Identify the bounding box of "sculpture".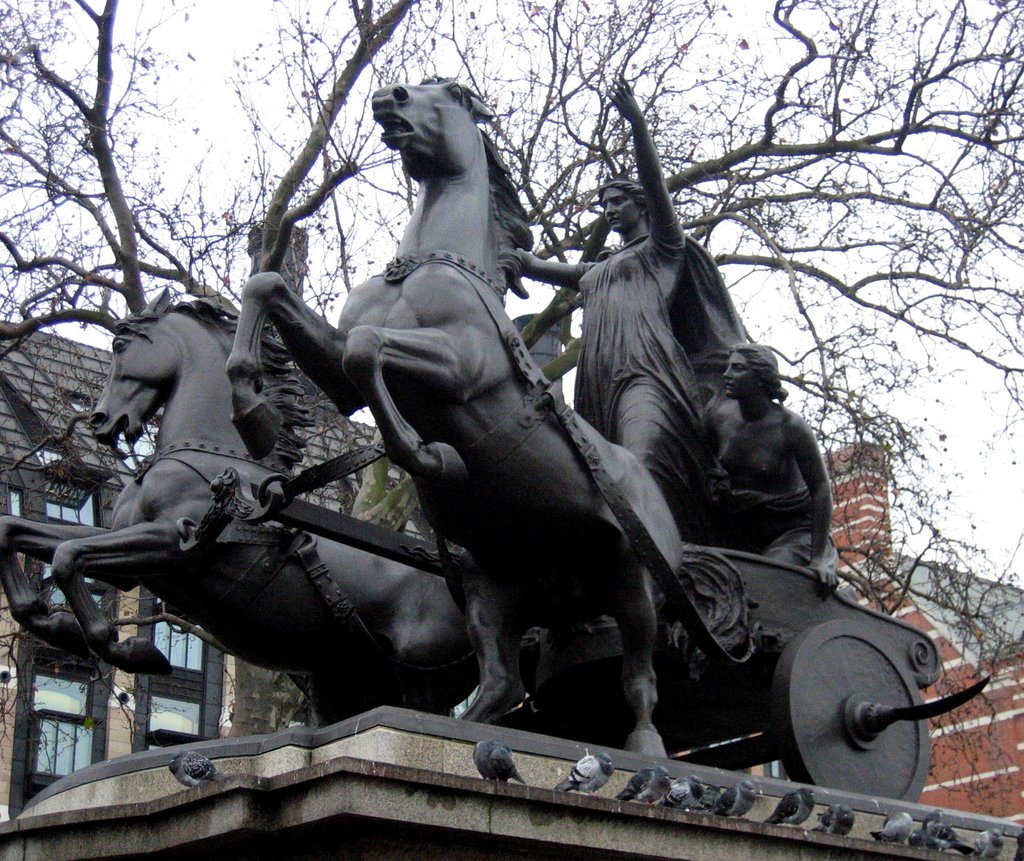
504 76 755 514.
